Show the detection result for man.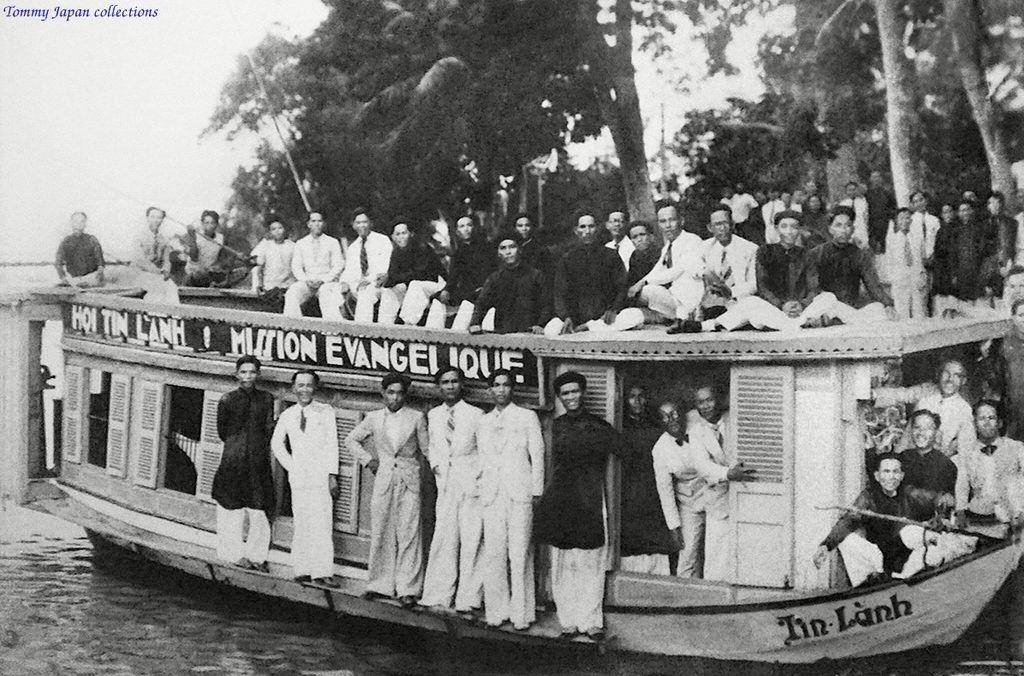
[270,366,342,591].
